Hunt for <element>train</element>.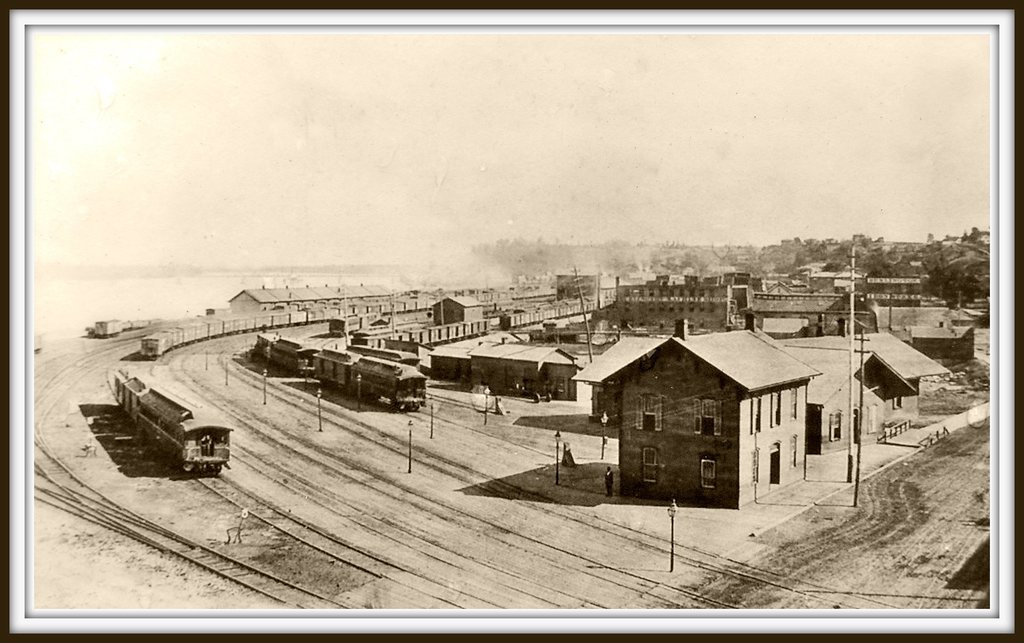
Hunted down at locate(257, 337, 429, 411).
